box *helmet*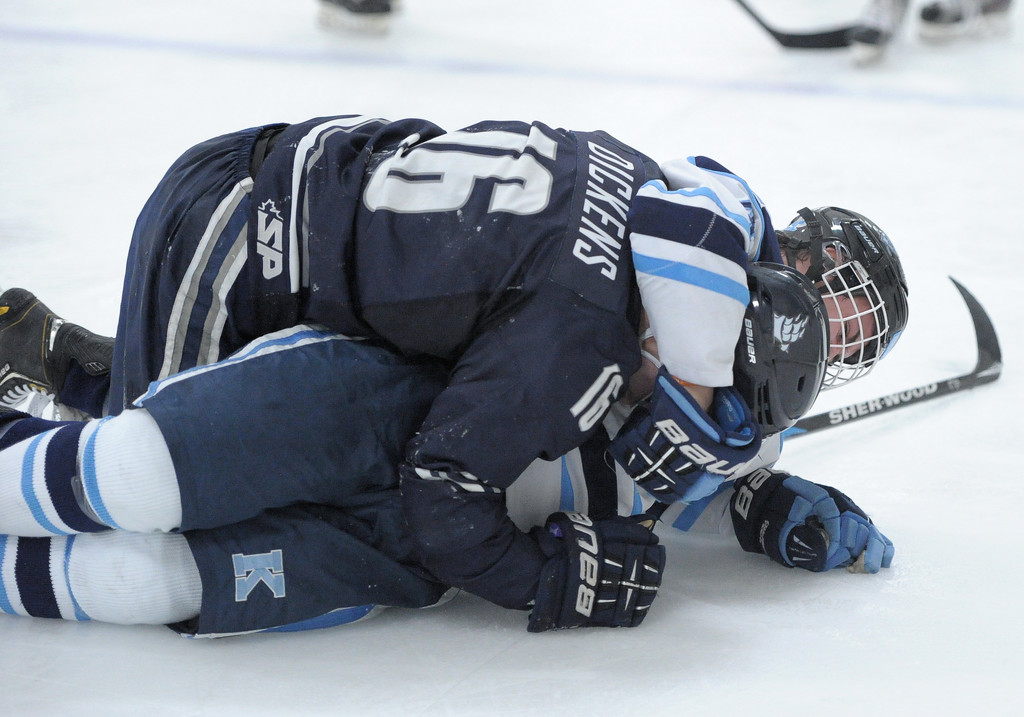
bbox=(782, 206, 912, 375)
